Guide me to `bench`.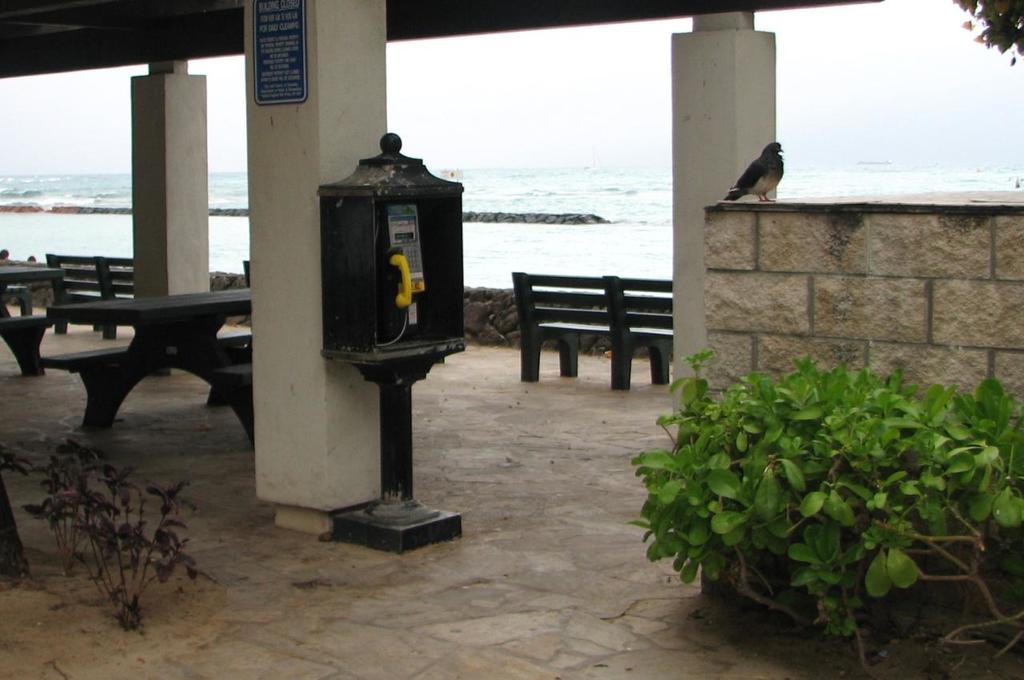
Guidance: bbox=[46, 254, 138, 346].
